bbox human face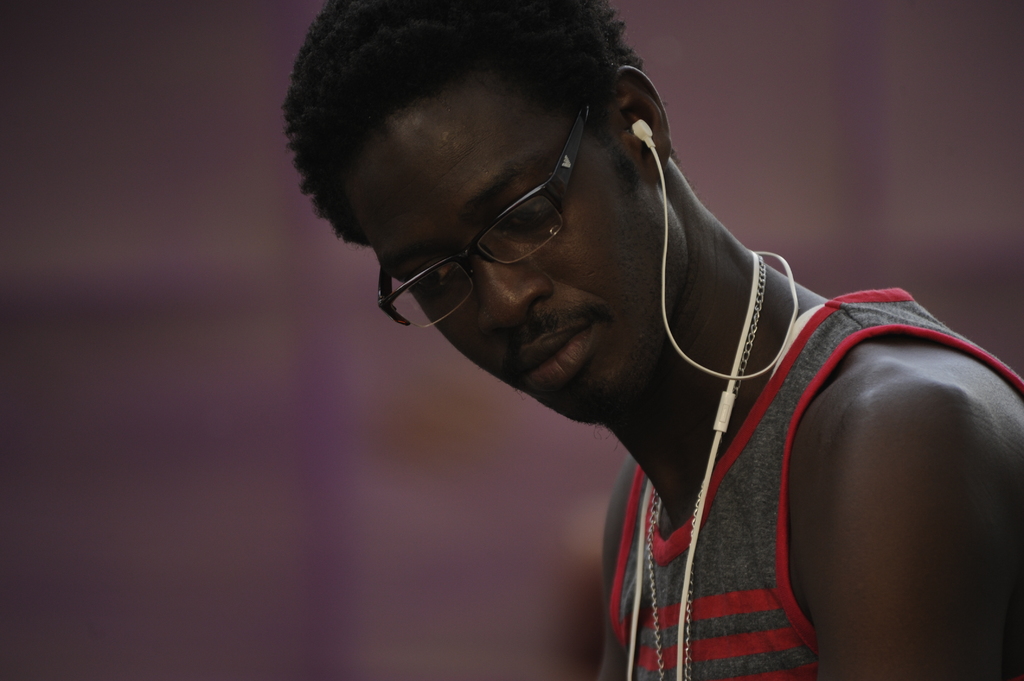
[346, 74, 687, 425]
